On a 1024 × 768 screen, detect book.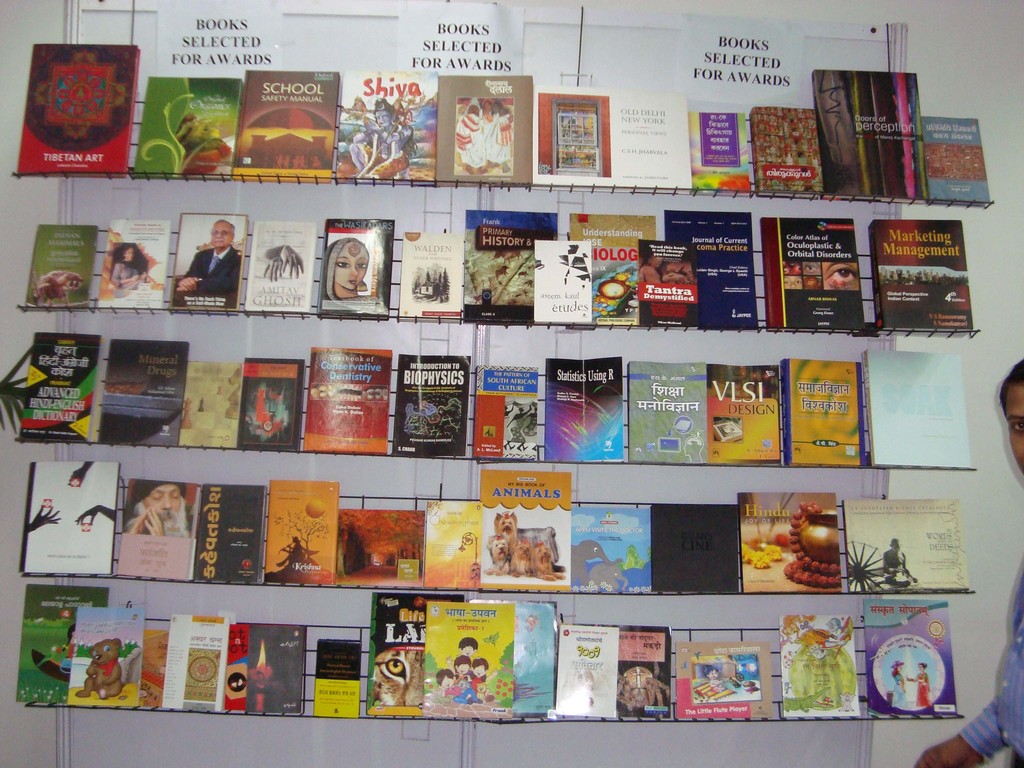
[x1=124, y1=478, x2=200, y2=582].
